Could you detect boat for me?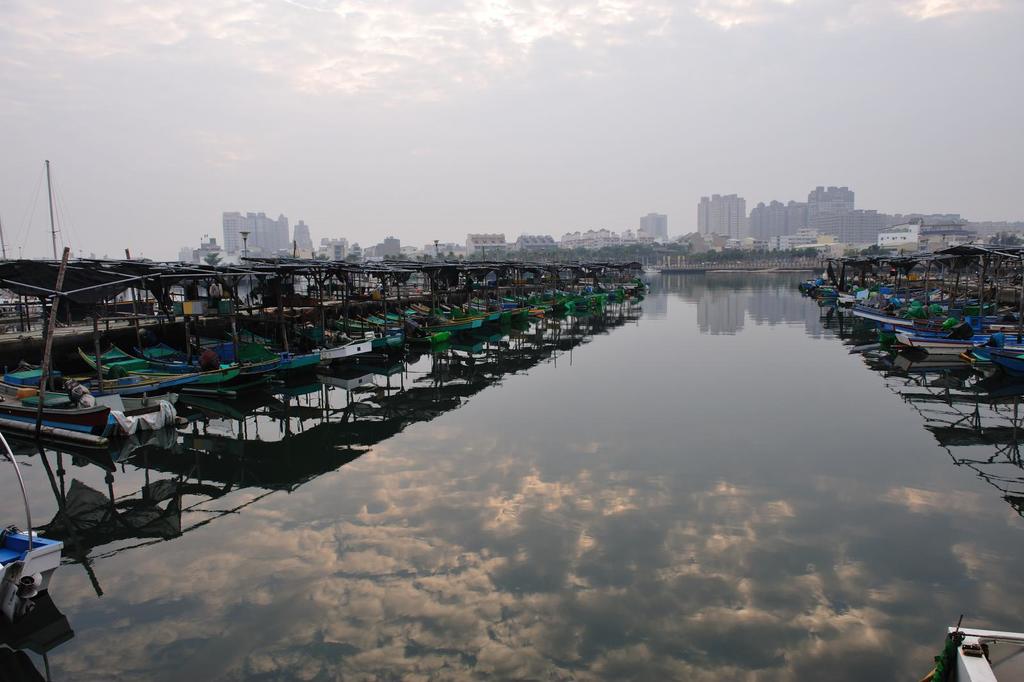
Detection result: 988:348:1023:374.
